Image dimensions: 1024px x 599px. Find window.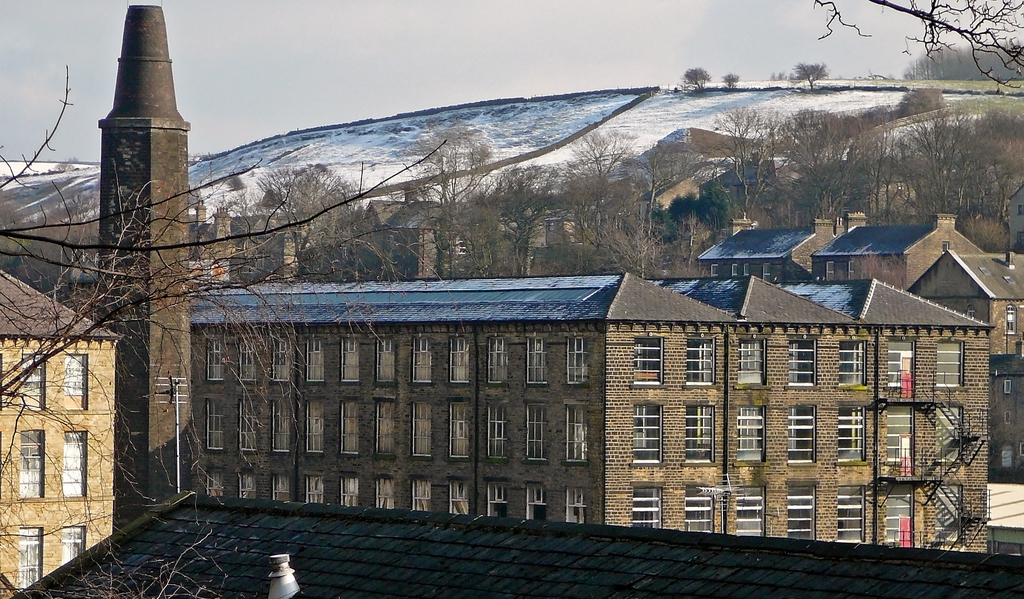
209:467:224:500.
